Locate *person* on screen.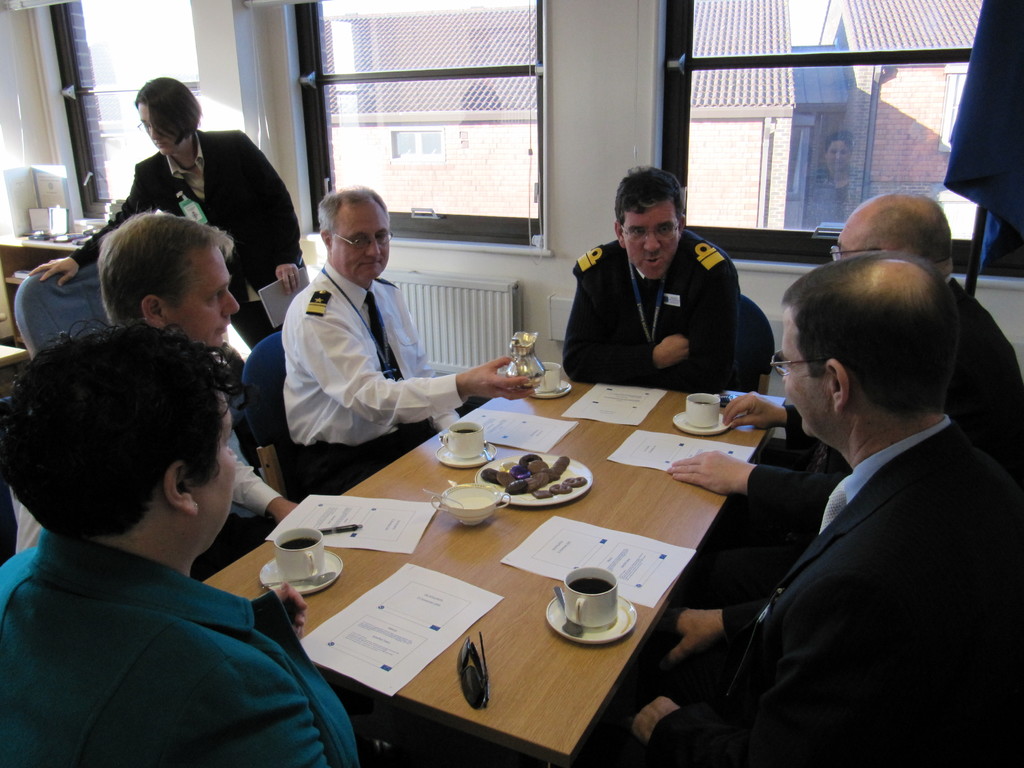
On screen at <region>99, 213, 301, 535</region>.
